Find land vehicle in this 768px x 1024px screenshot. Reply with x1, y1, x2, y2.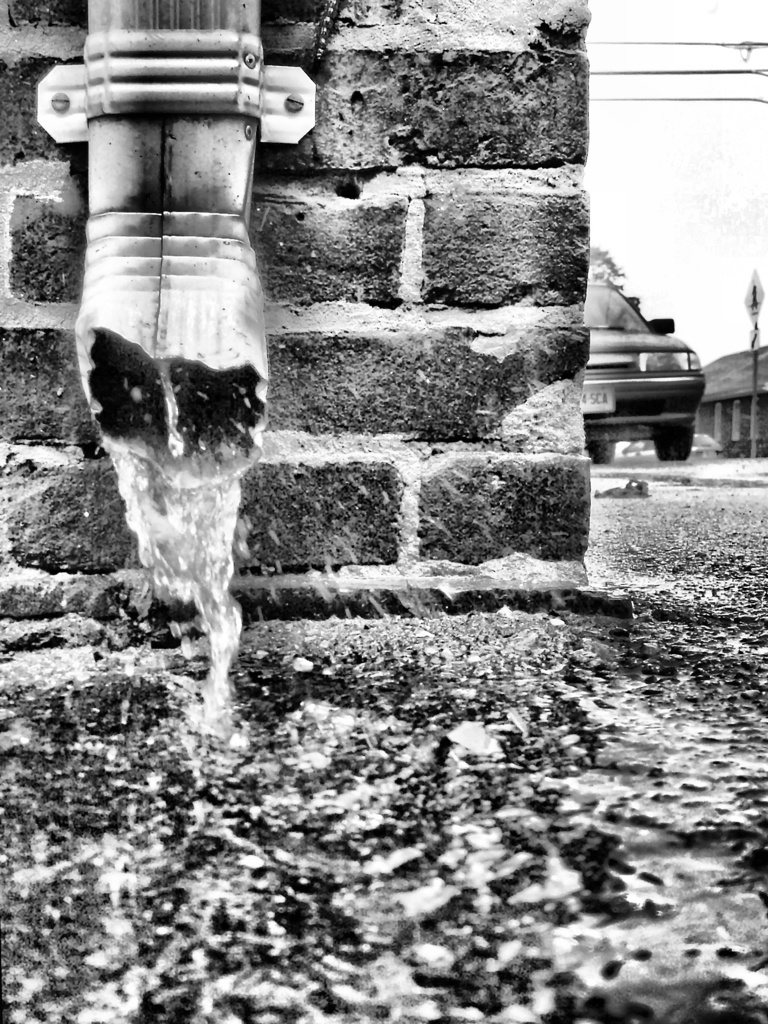
577, 276, 707, 463.
